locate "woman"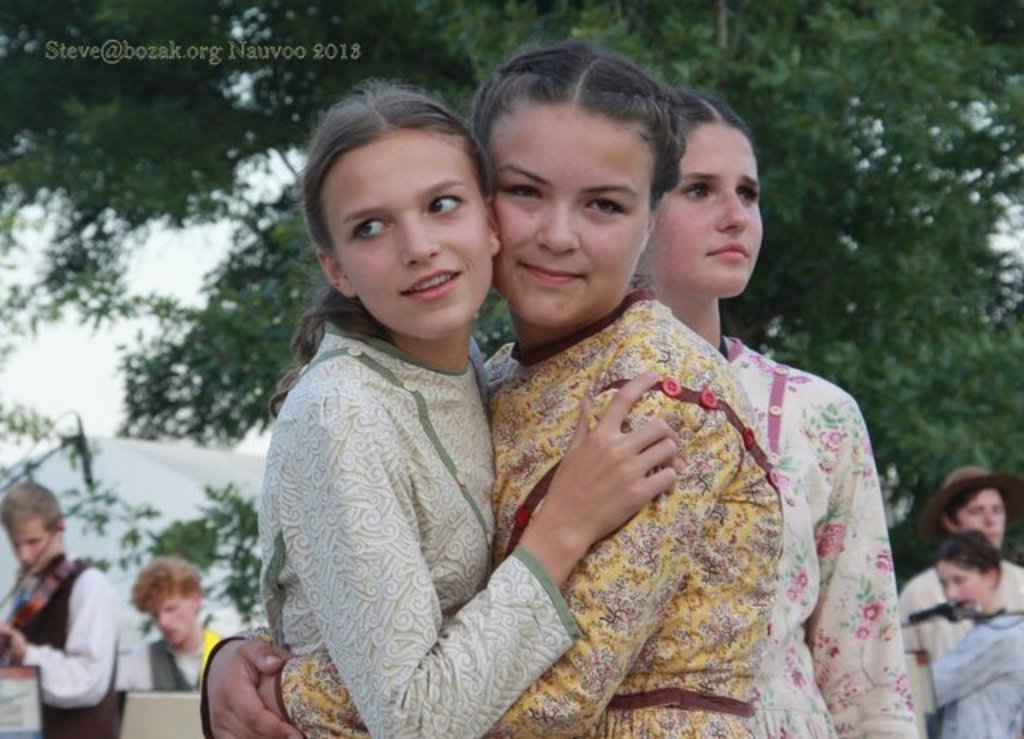
[637, 93, 920, 737]
